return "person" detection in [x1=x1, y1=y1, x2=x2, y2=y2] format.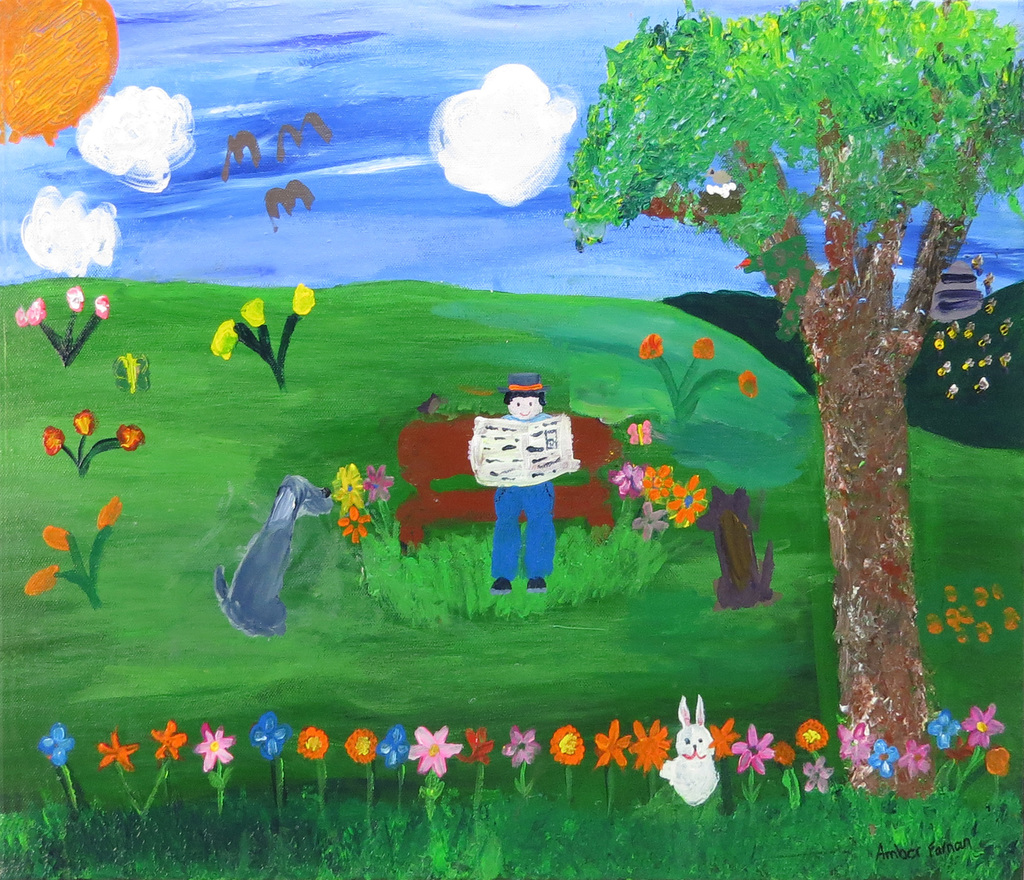
[x1=468, y1=378, x2=582, y2=591].
